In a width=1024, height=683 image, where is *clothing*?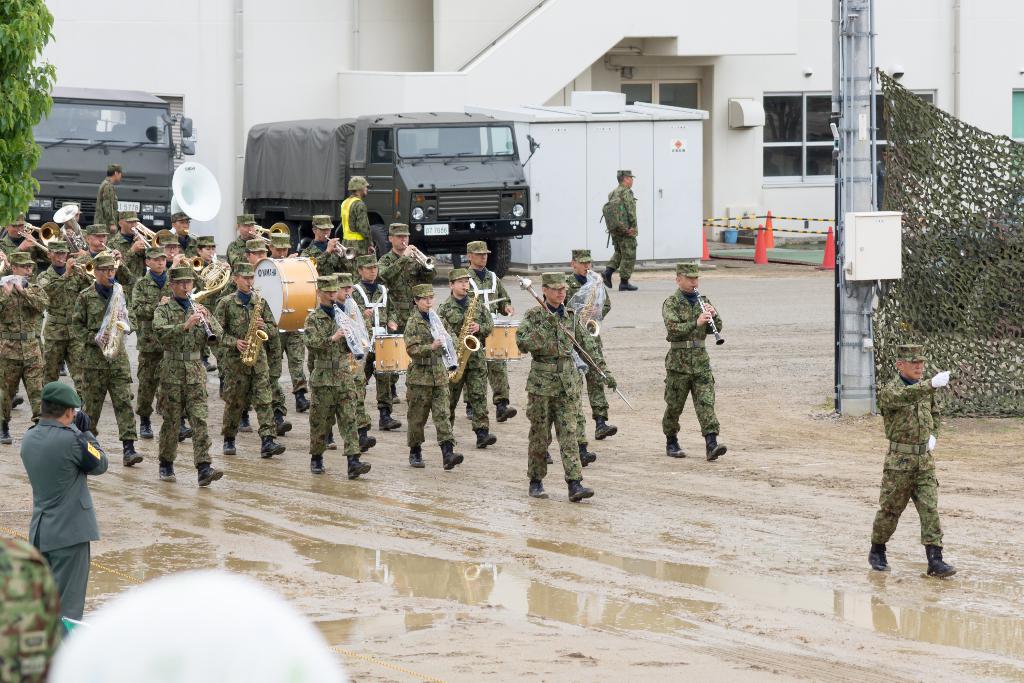
{"left": 24, "top": 420, "right": 109, "bottom": 612}.
